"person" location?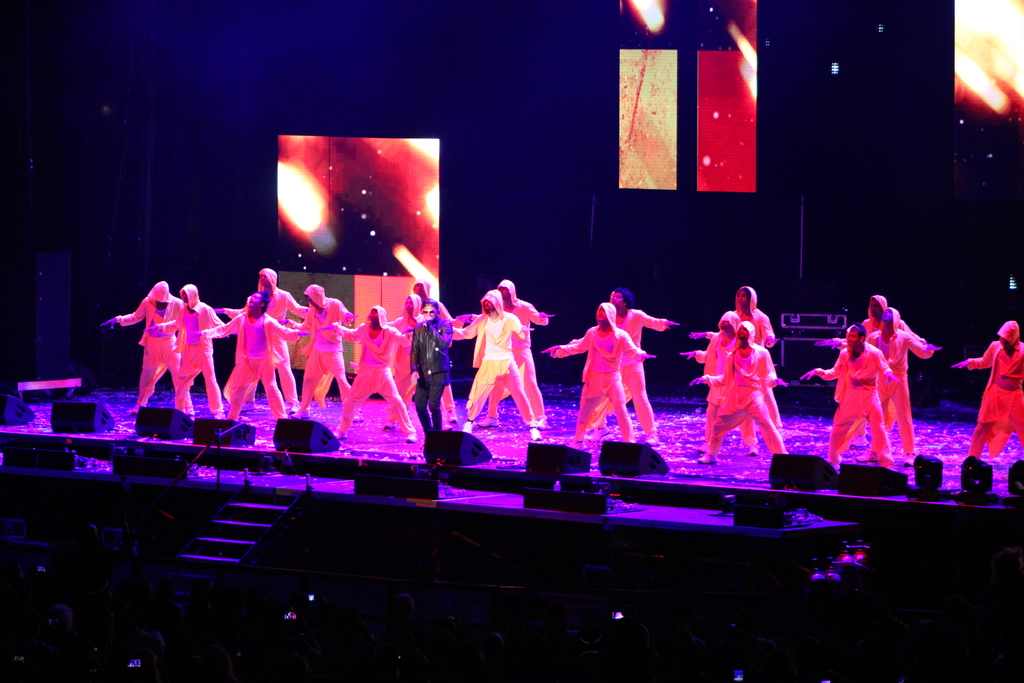
<bbox>686, 284, 781, 350</bbox>
